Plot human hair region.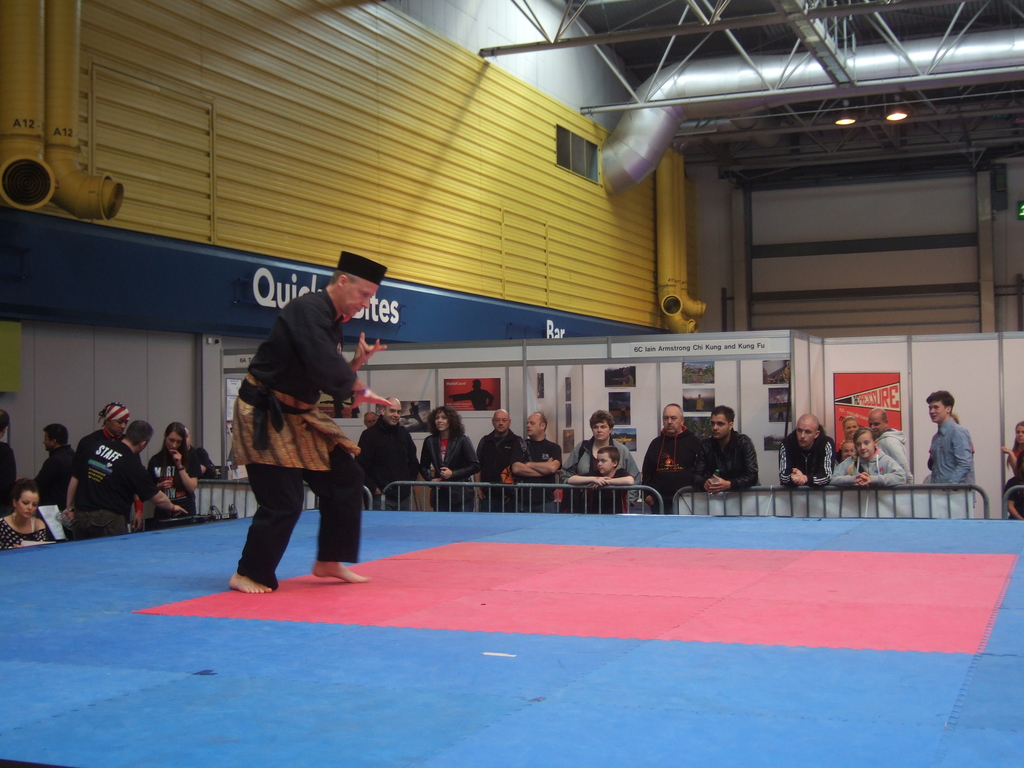
Plotted at bbox=[424, 404, 464, 439].
